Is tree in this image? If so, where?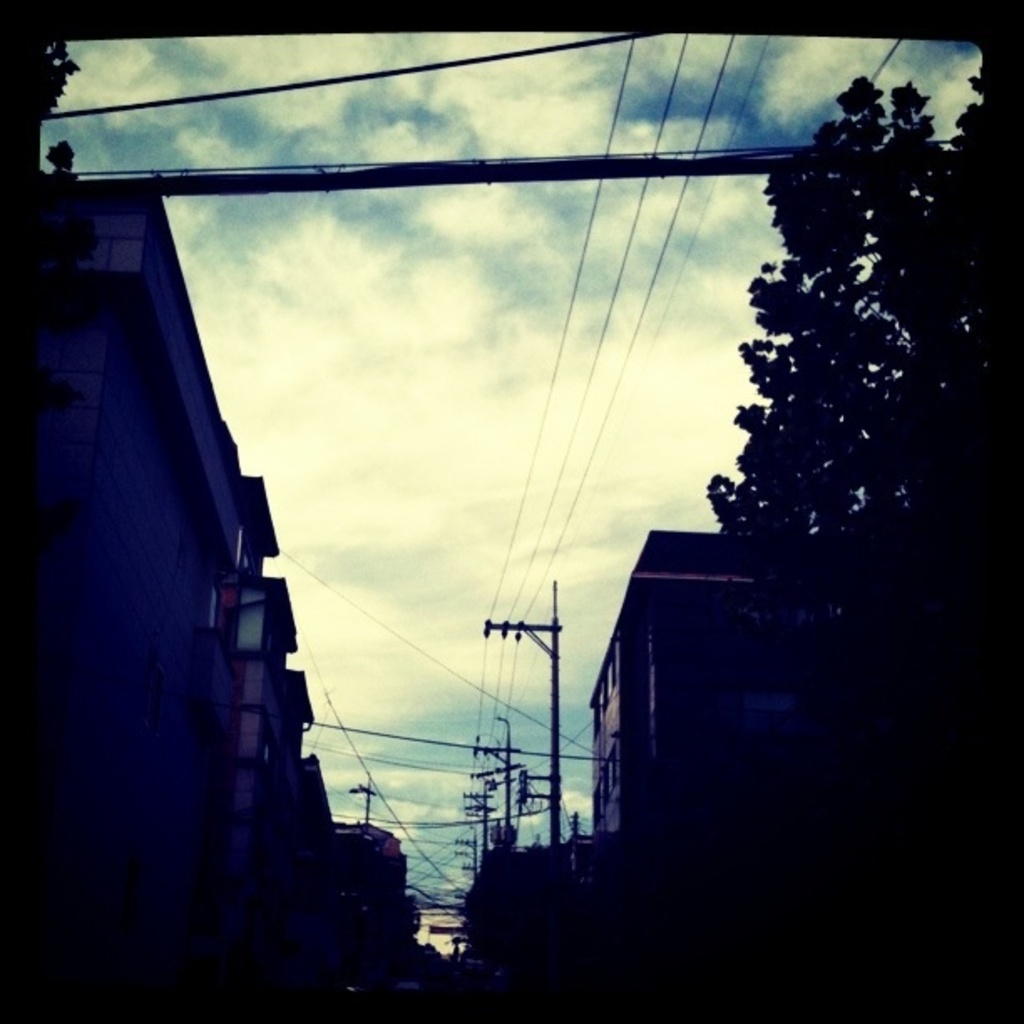
Yes, at region(37, 37, 82, 122).
